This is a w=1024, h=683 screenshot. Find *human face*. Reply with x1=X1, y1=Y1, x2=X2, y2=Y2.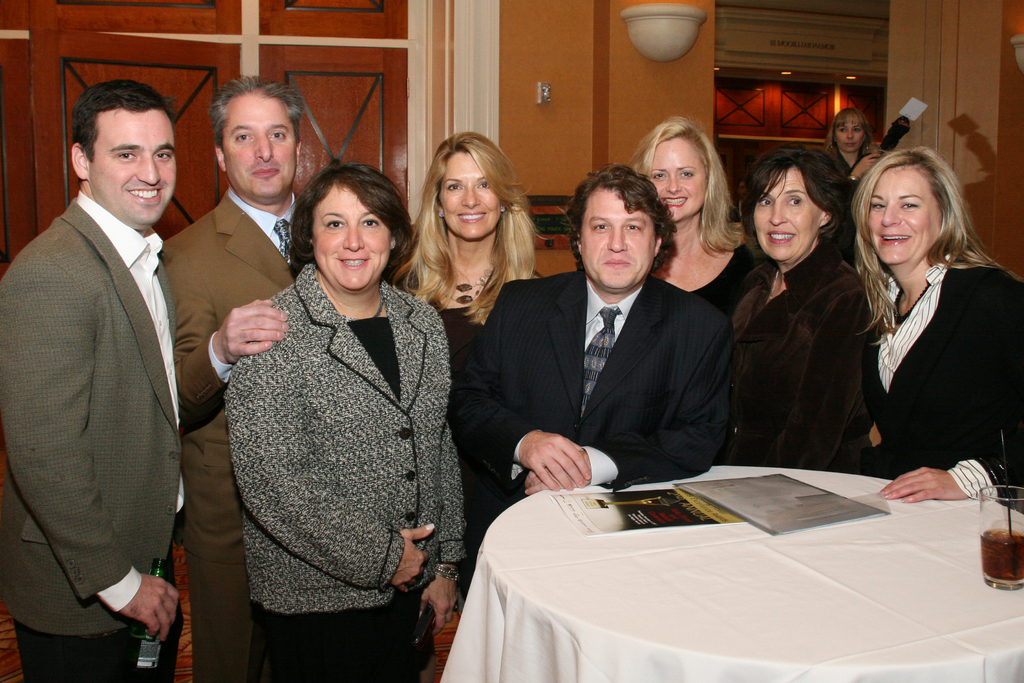
x1=88, y1=106, x2=178, y2=229.
